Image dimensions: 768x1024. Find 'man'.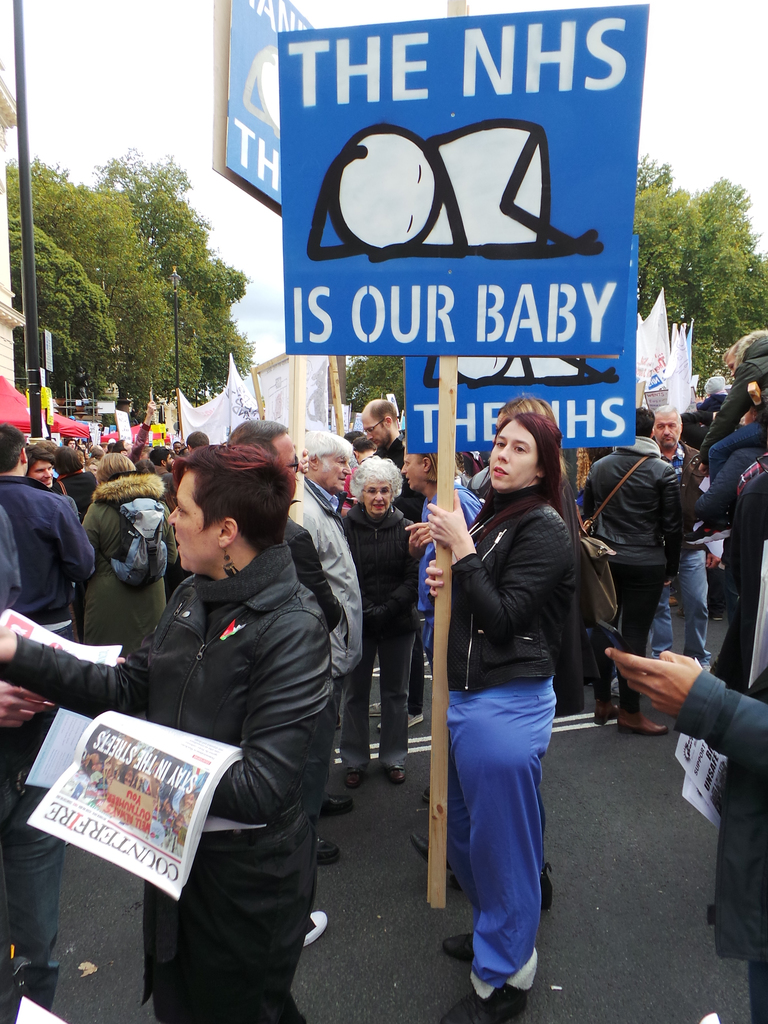
[356, 396, 426, 732].
